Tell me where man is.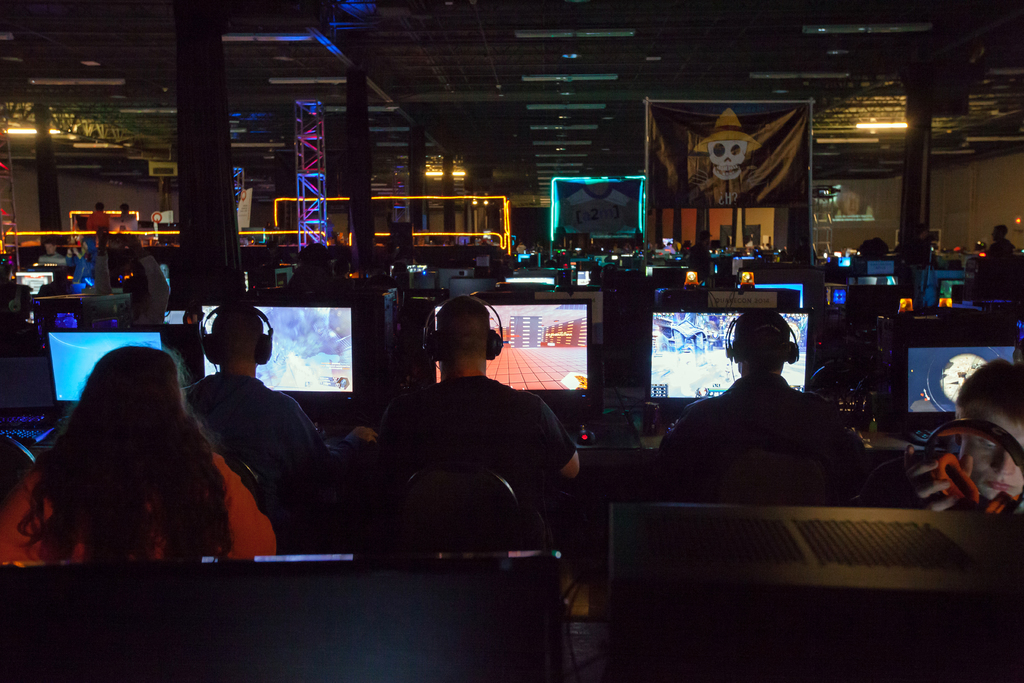
man is at pyautogui.locateOnScreen(904, 356, 1022, 509).
